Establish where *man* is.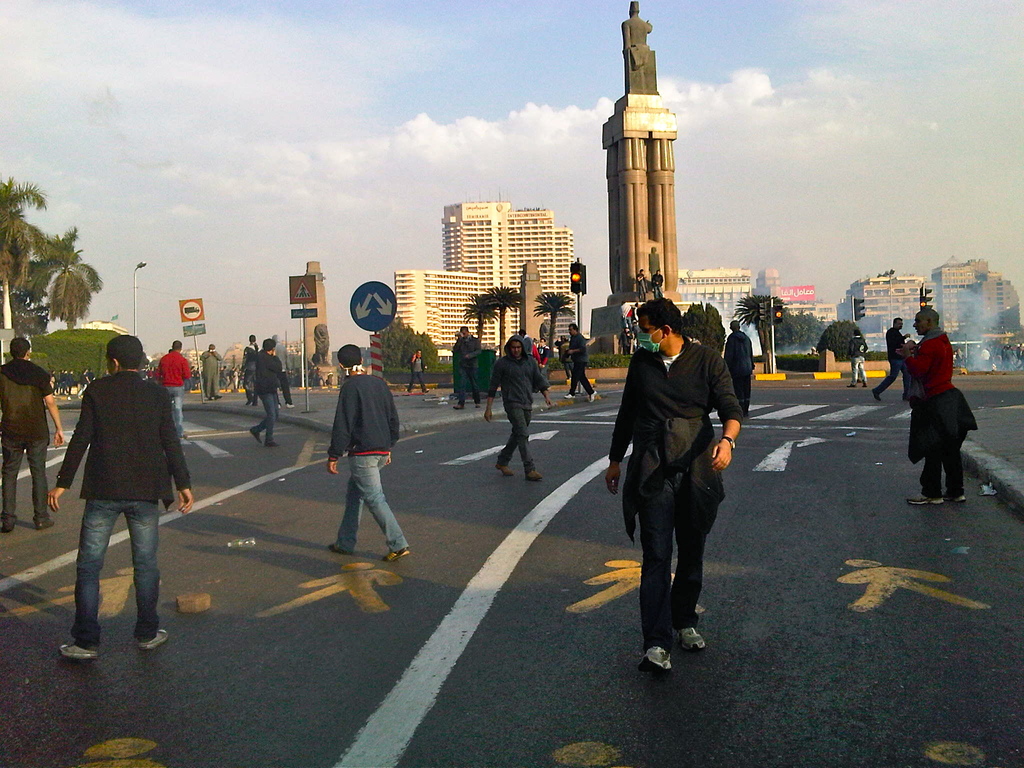
Established at {"x1": 220, "y1": 365, "x2": 230, "y2": 392}.
